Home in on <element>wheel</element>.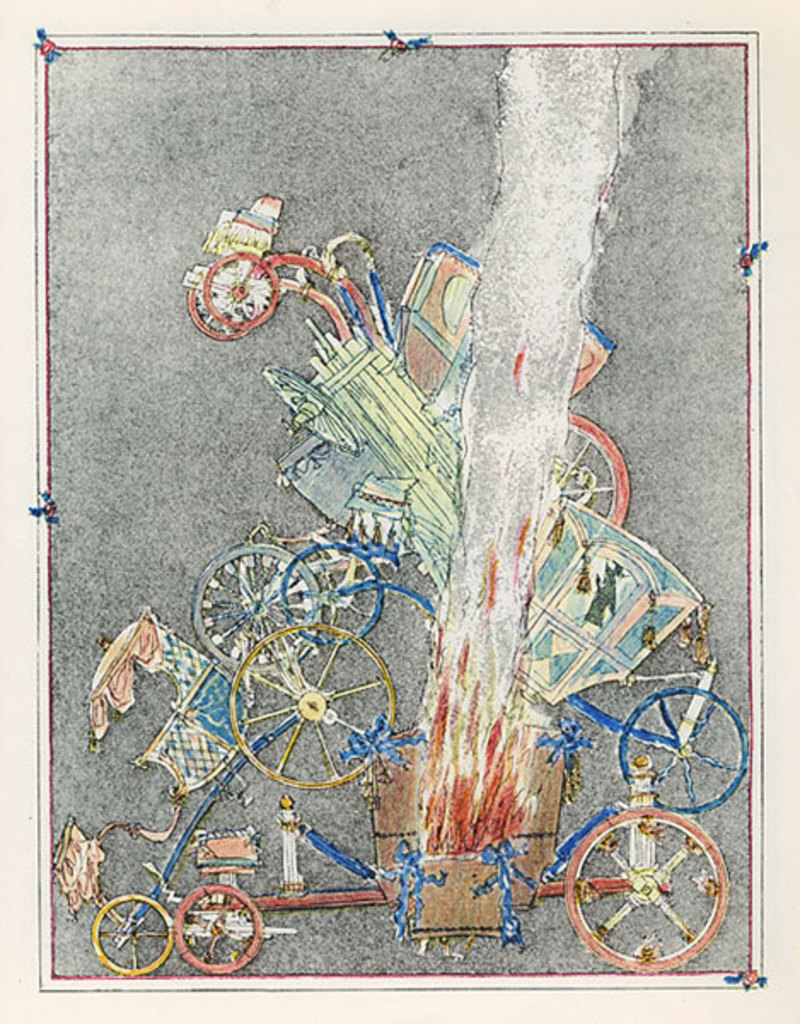
Homed in at <region>188, 271, 251, 343</region>.
